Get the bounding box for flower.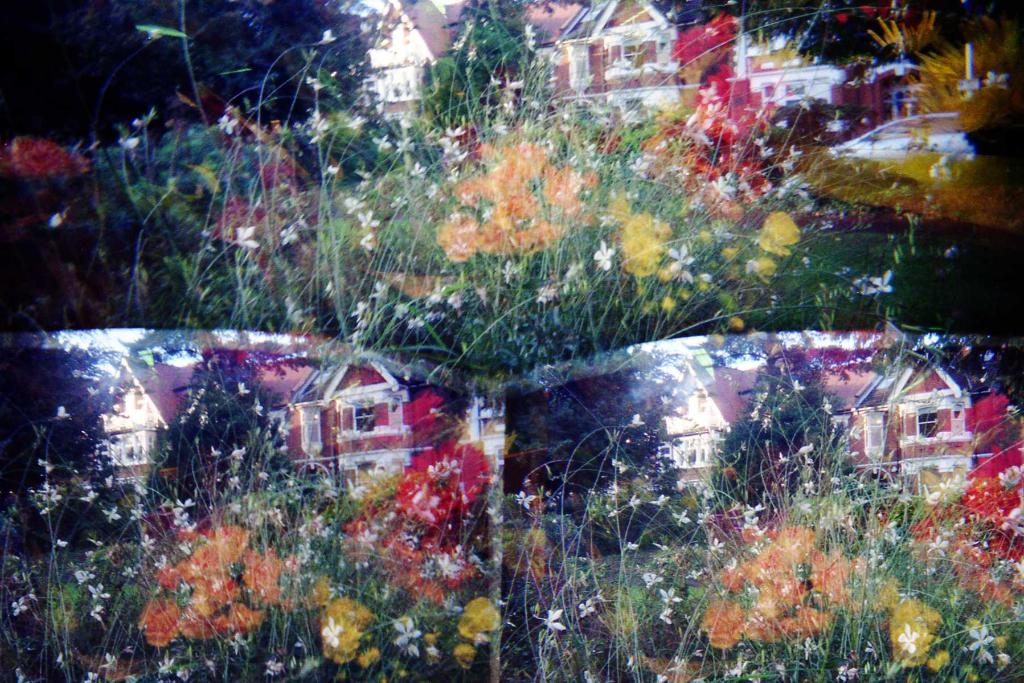
detection(135, 24, 188, 40).
